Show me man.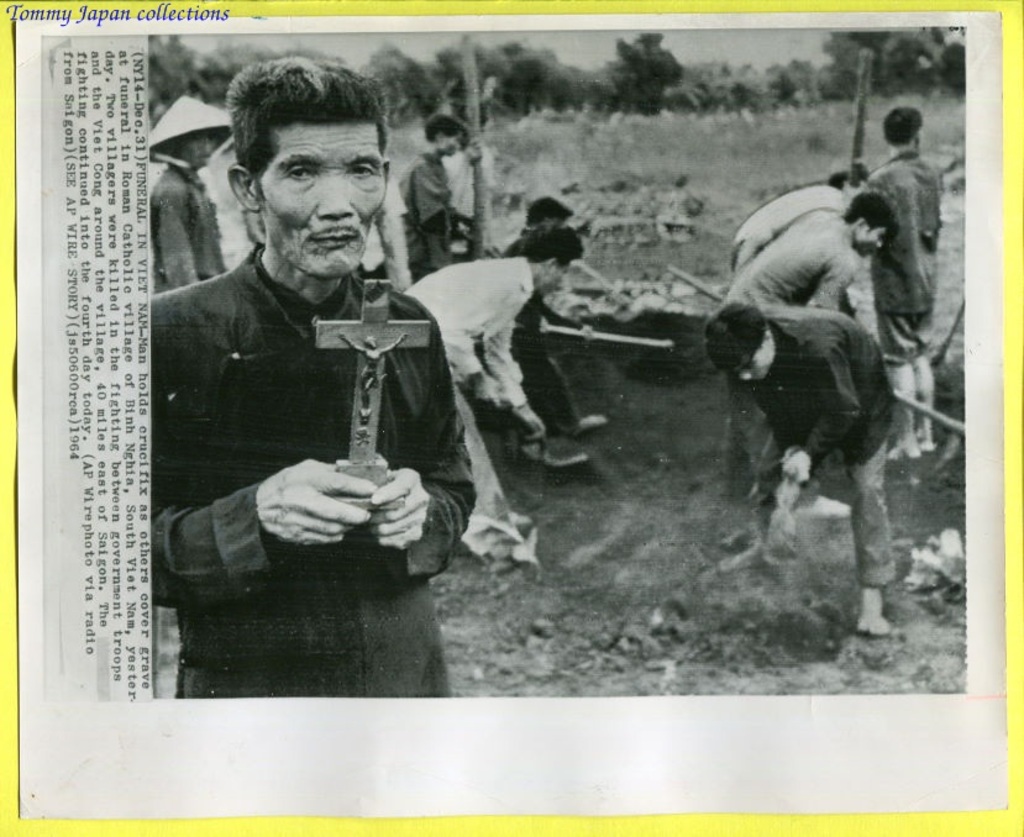
man is here: {"left": 704, "top": 305, "right": 905, "bottom": 635}.
